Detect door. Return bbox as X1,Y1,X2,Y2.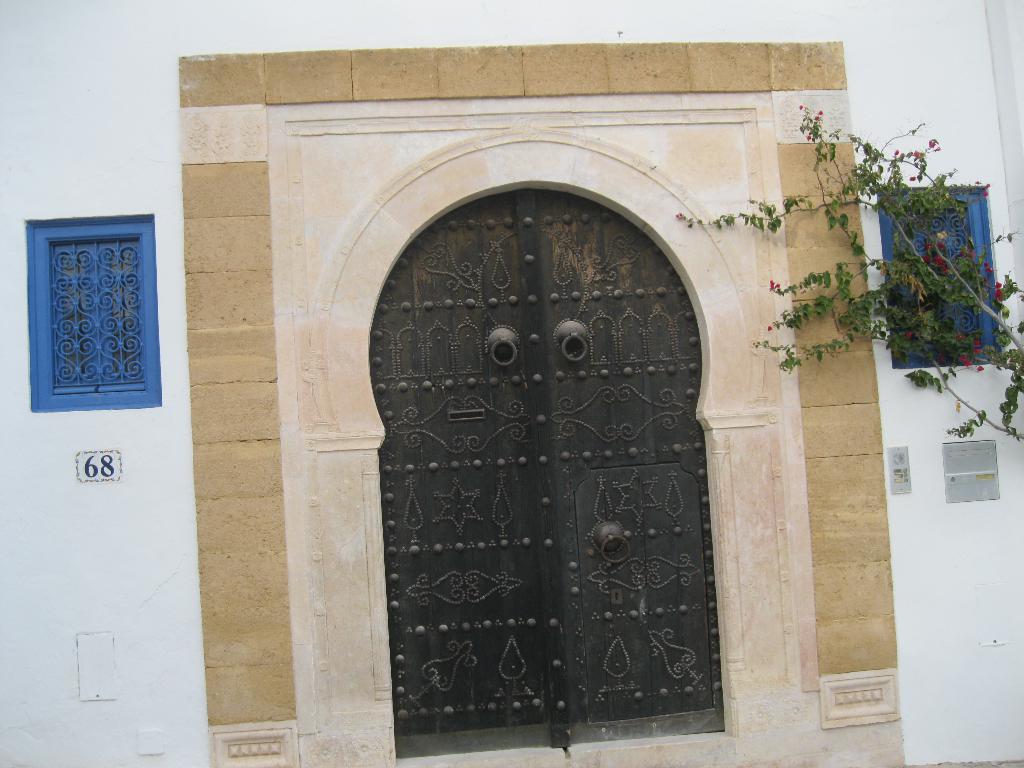
381,179,721,740.
